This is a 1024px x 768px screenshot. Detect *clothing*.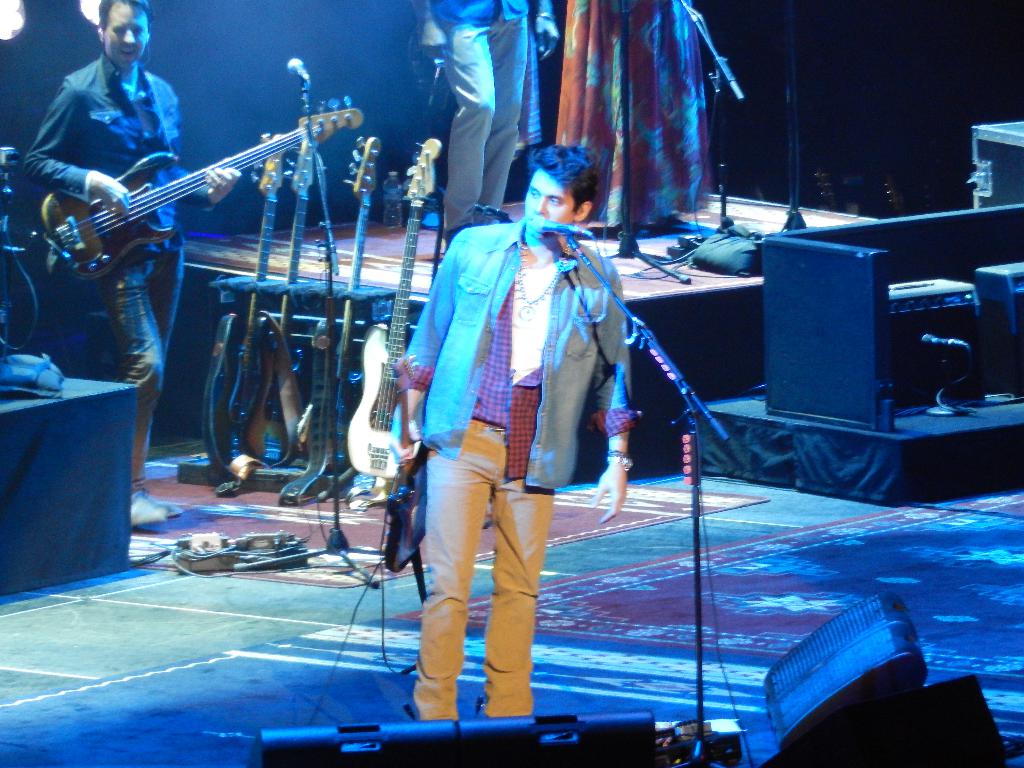
box(20, 47, 214, 495).
